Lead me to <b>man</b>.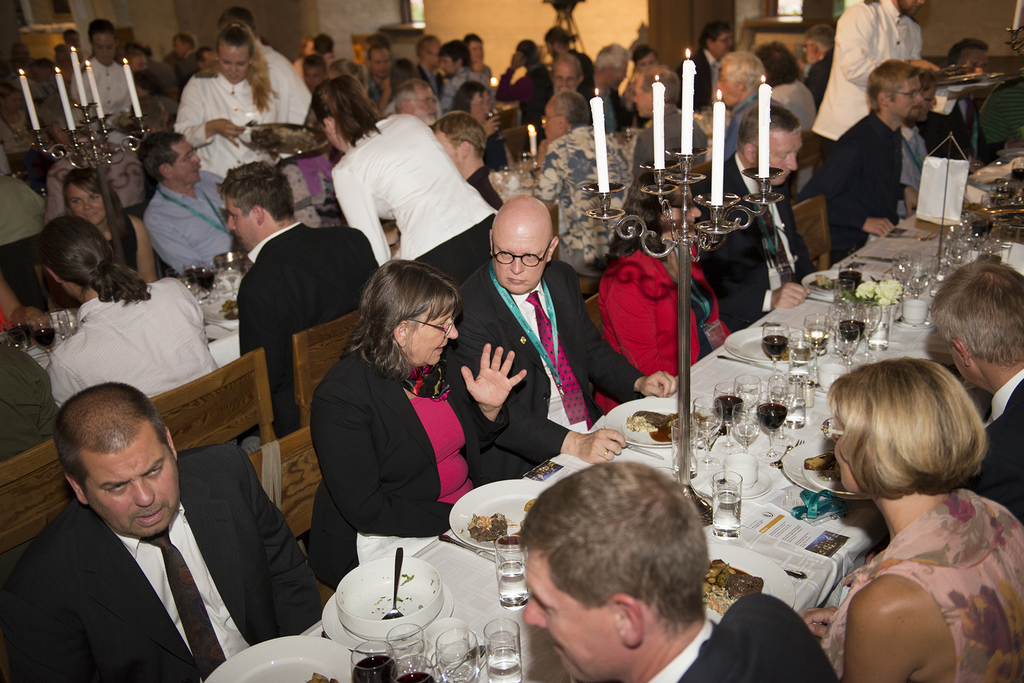
Lead to bbox=(696, 93, 815, 326).
